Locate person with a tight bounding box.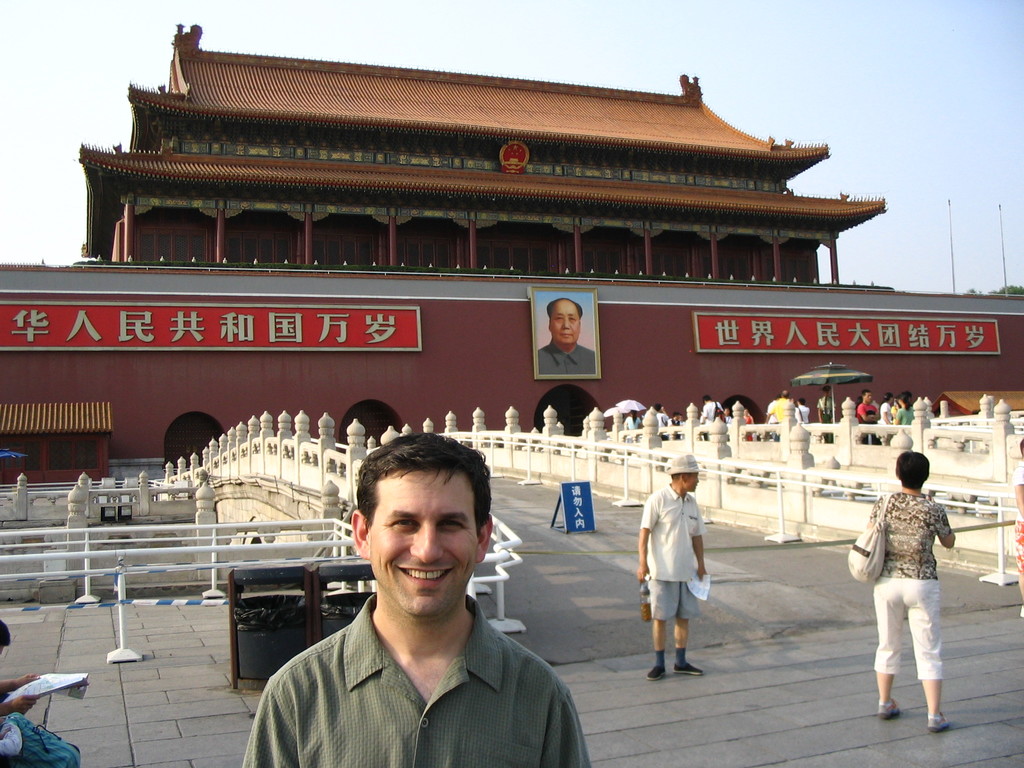
241, 433, 588, 767.
